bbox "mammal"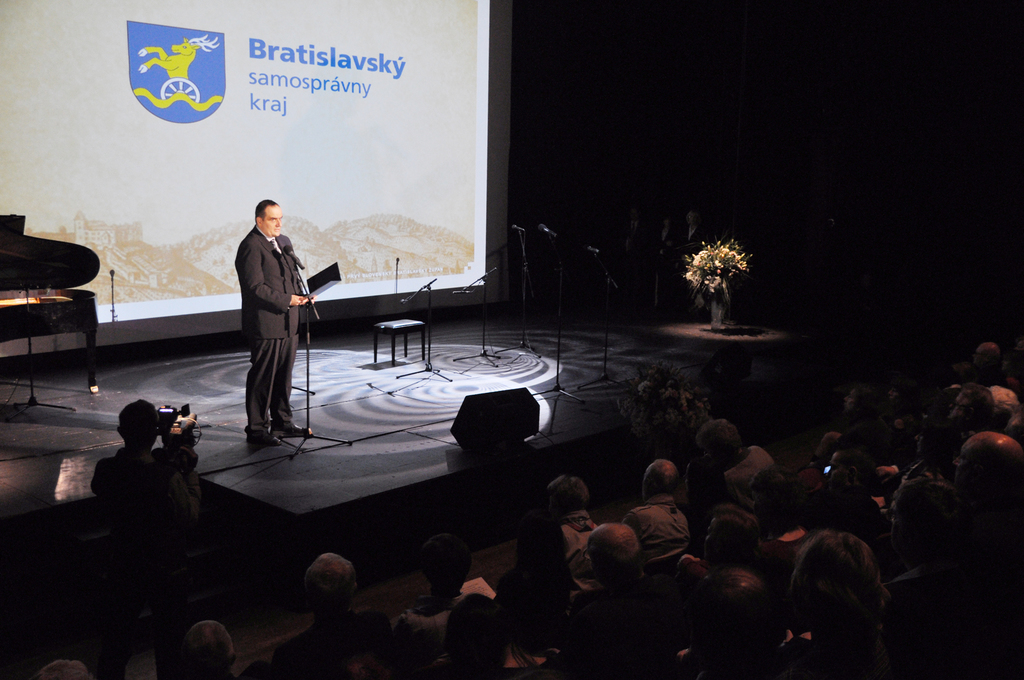
left=172, top=618, right=271, bottom=679
